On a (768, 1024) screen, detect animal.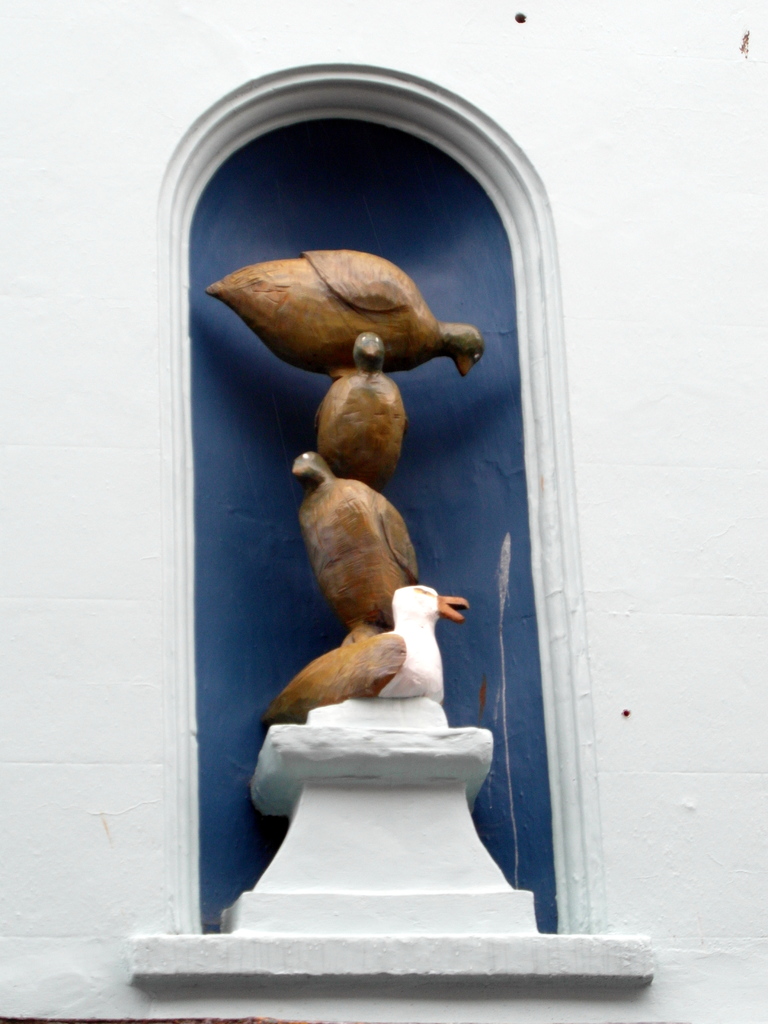
{"x1": 203, "y1": 247, "x2": 486, "y2": 375}.
